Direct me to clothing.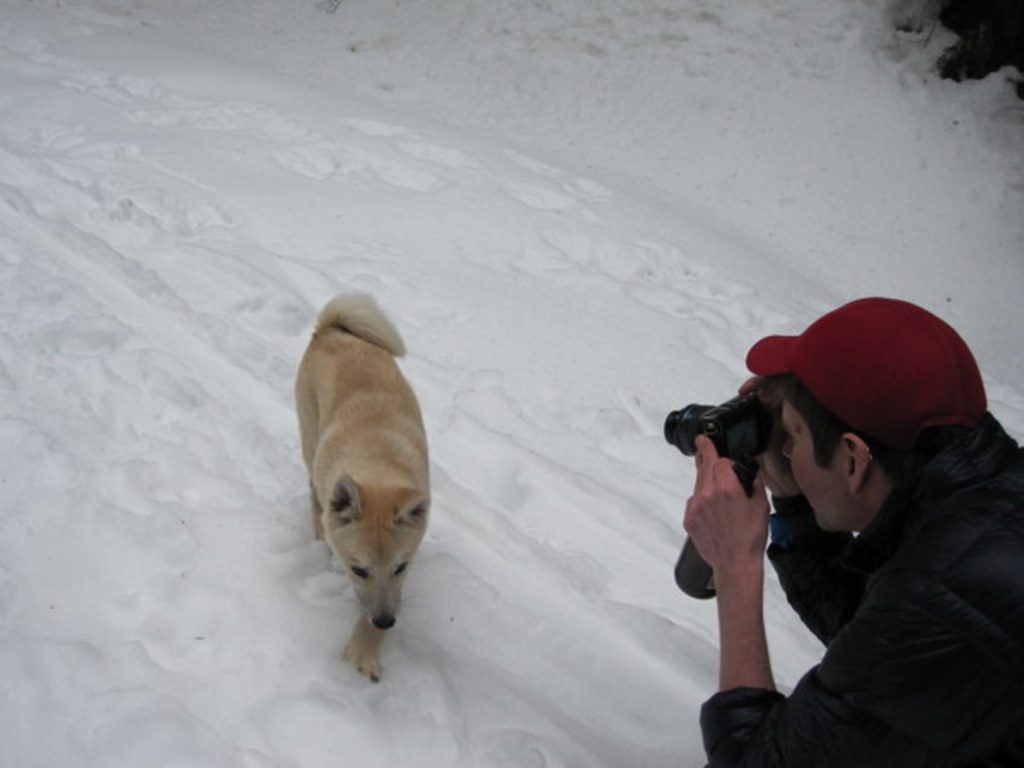
Direction: pyautogui.locateOnScreen(693, 422, 1022, 766).
